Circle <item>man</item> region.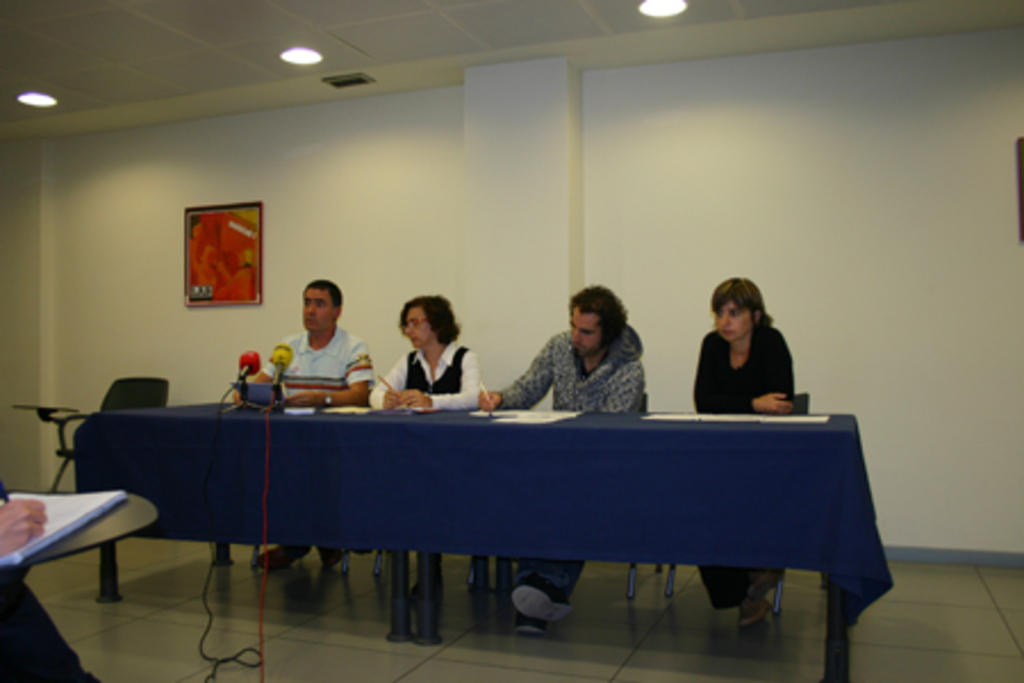
Region: [x1=255, y1=278, x2=378, y2=408].
